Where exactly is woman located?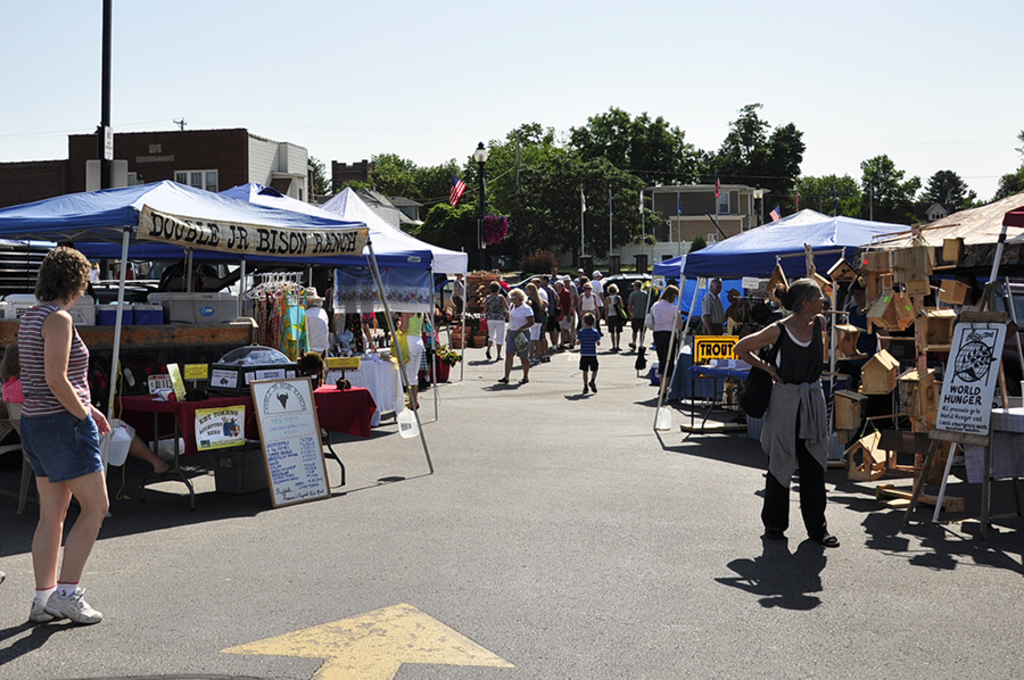
Its bounding box is rect(497, 289, 534, 383).
